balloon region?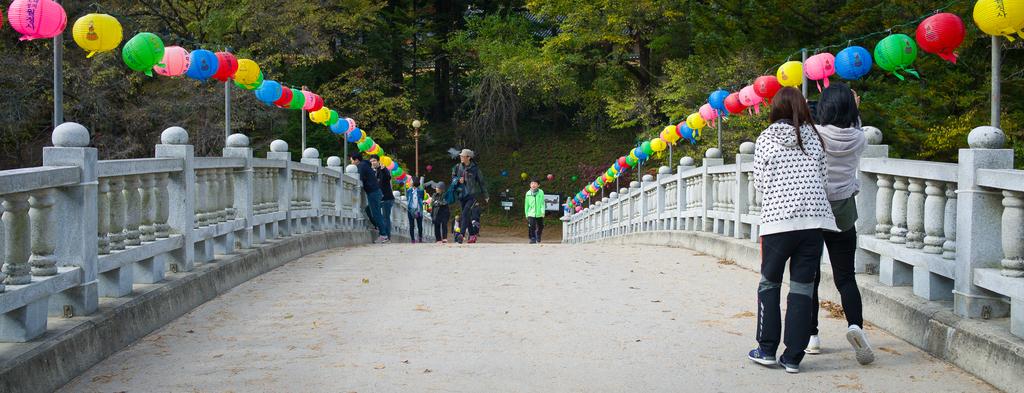
700,103,727,129
